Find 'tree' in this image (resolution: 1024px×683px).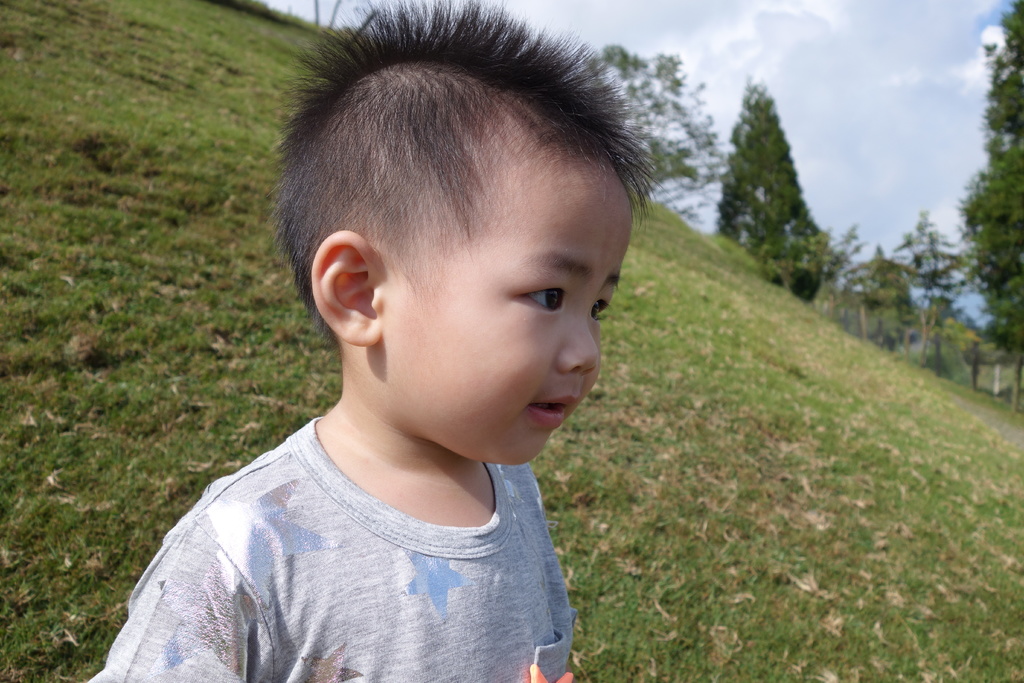
Rect(591, 44, 724, 215).
